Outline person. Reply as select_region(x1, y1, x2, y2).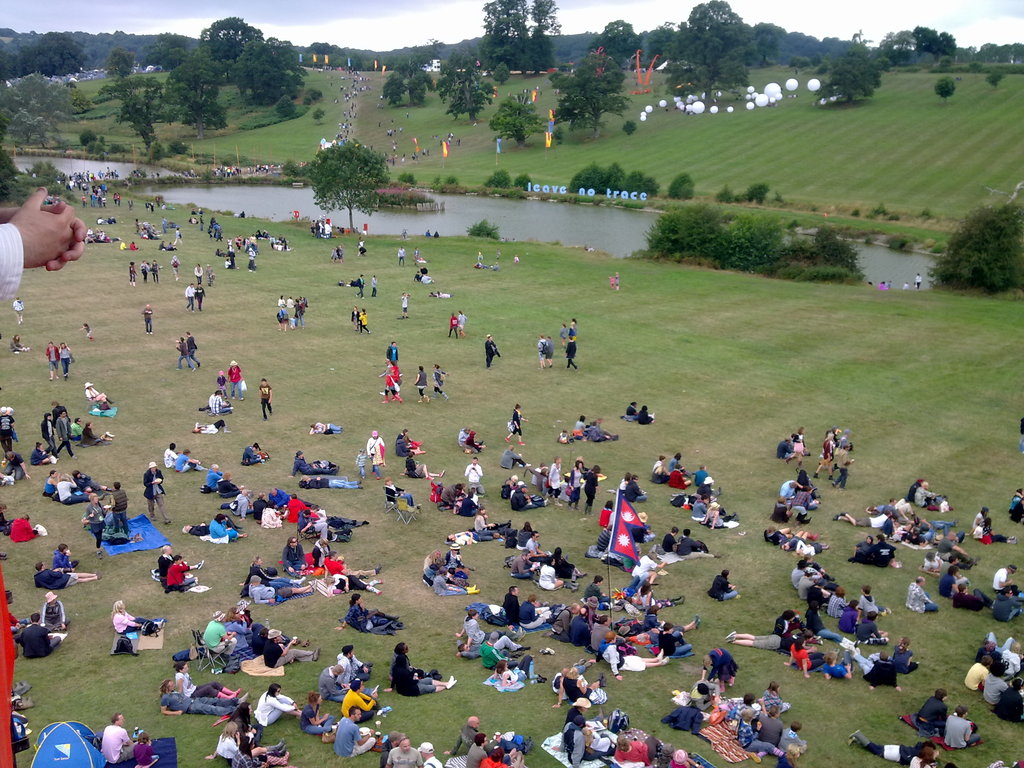
select_region(79, 321, 95, 345).
